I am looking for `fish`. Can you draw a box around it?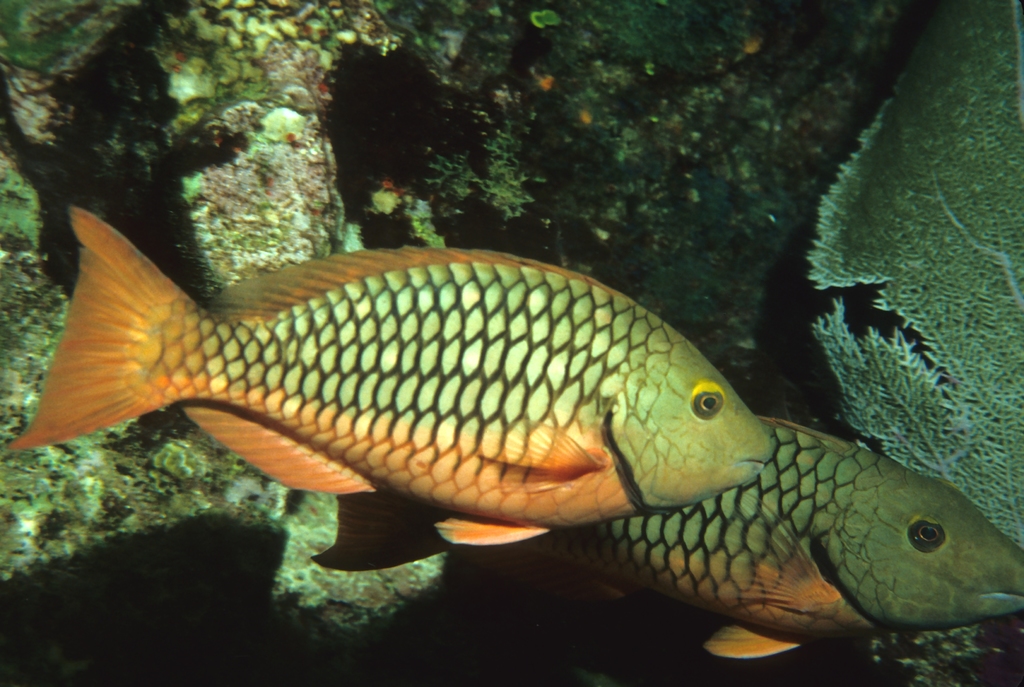
Sure, the bounding box is region(303, 403, 1023, 665).
